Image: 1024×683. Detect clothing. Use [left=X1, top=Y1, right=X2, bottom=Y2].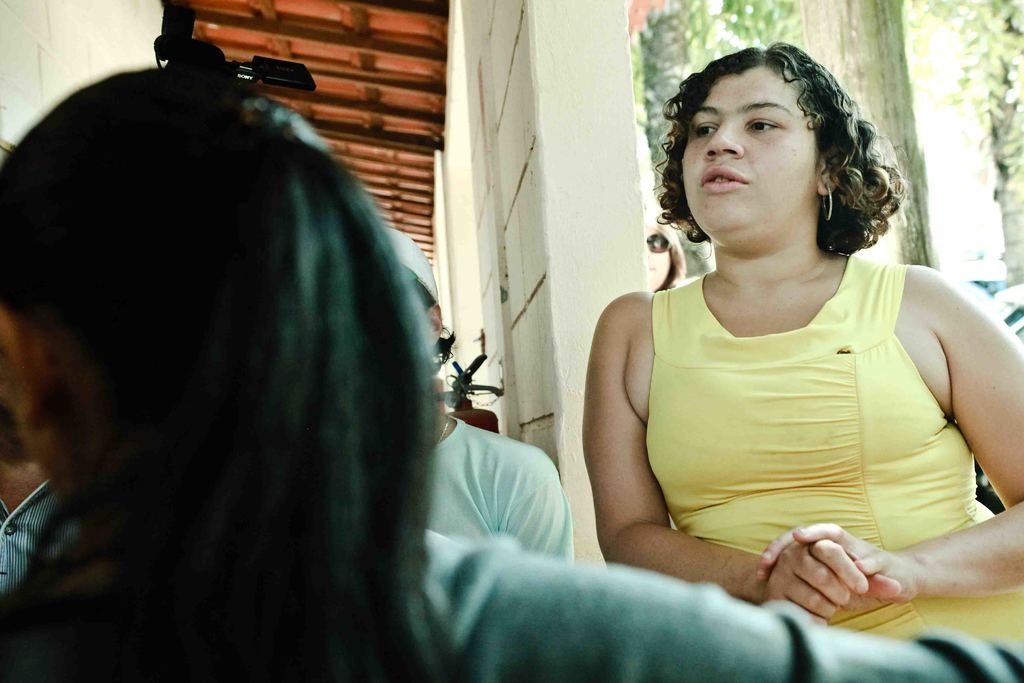
[left=644, top=248, right=1023, bottom=658].
